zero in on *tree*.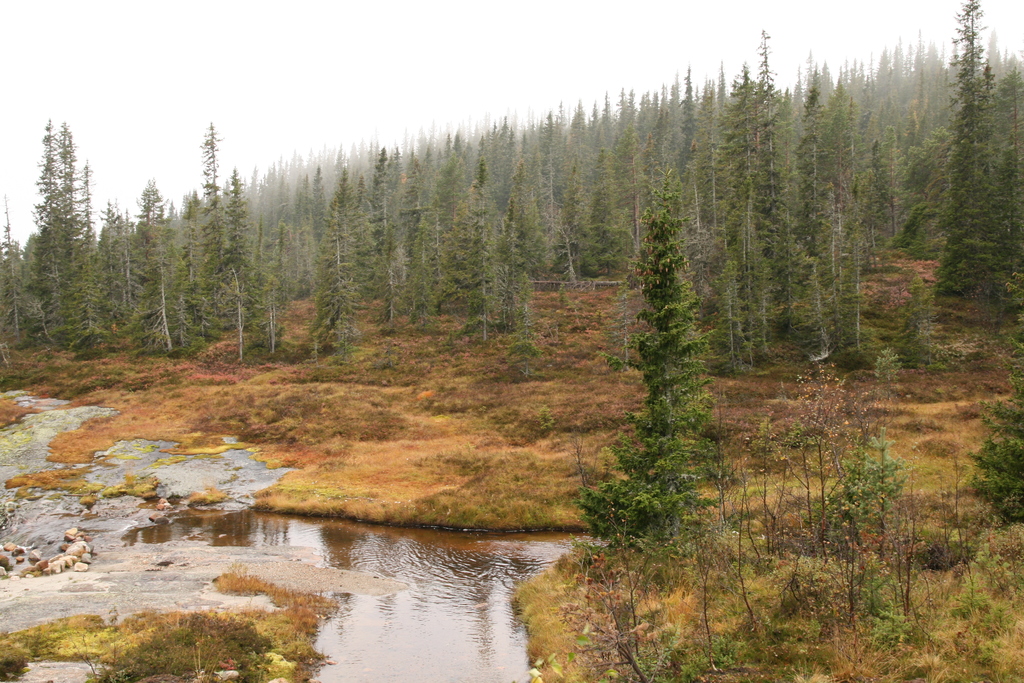
Zeroed in: box(479, 177, 548, 372).
